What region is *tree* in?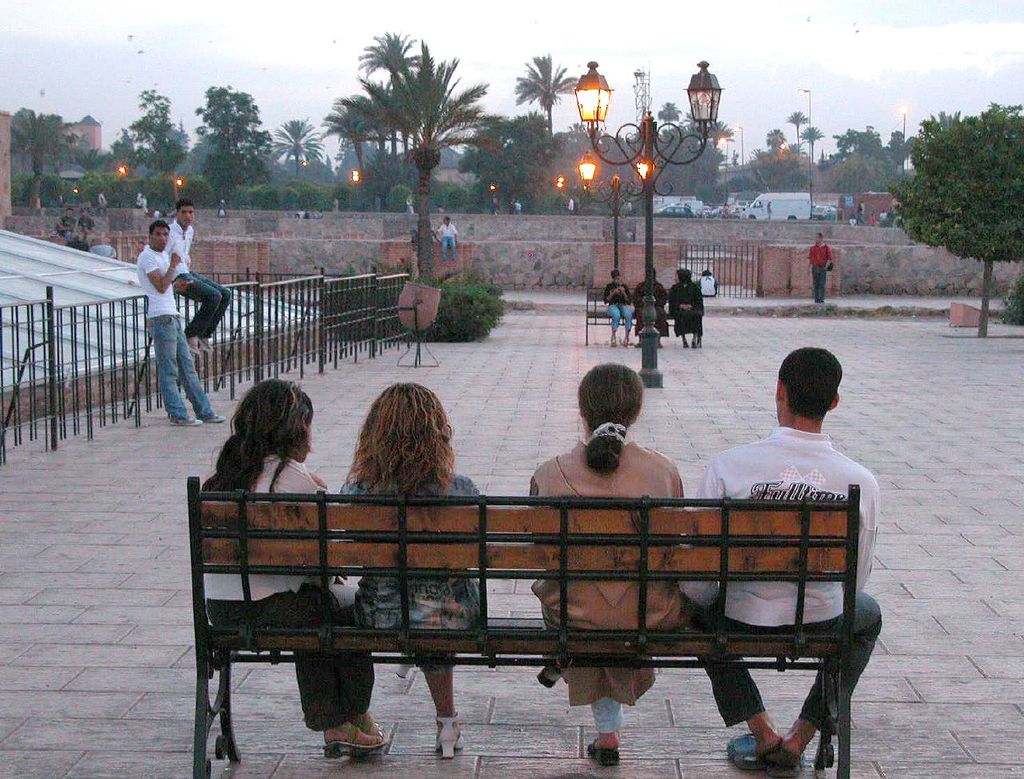
<bbox>193, 82, 275, 210</bbox>.
